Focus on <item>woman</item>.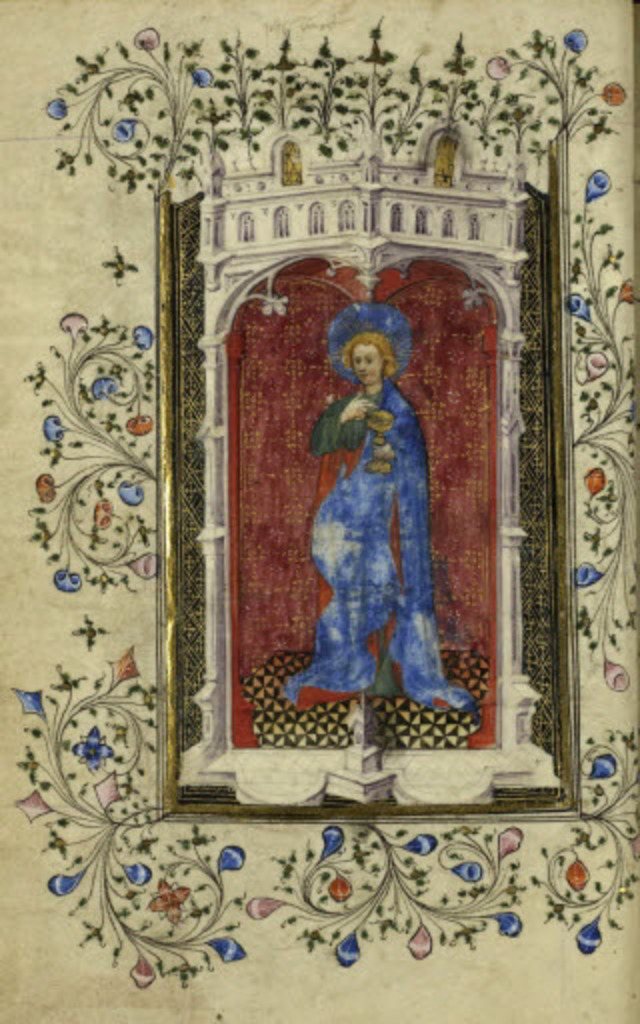
Focused at bbox=[300, 326, 436, 730].
